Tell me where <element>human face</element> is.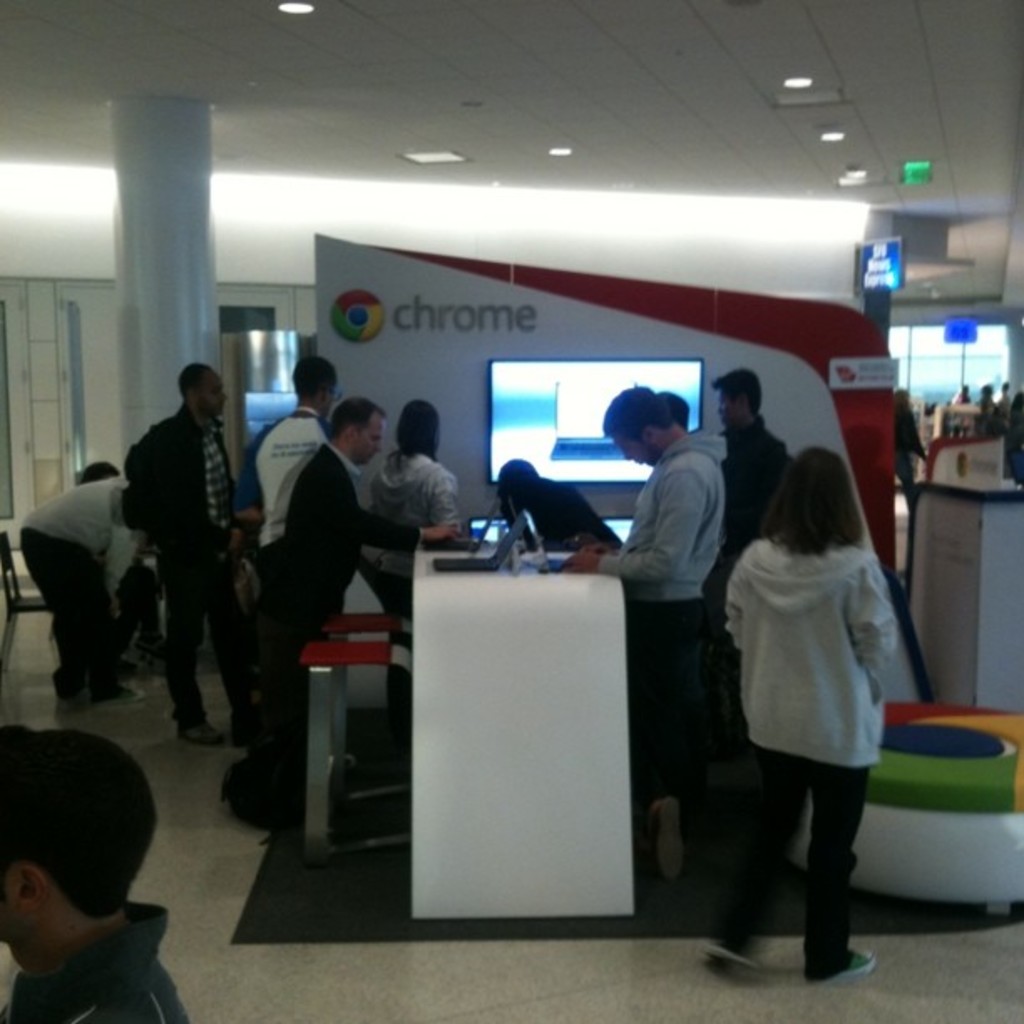
<element>human face</element> is at Rect(353, 408, 383, 463).
